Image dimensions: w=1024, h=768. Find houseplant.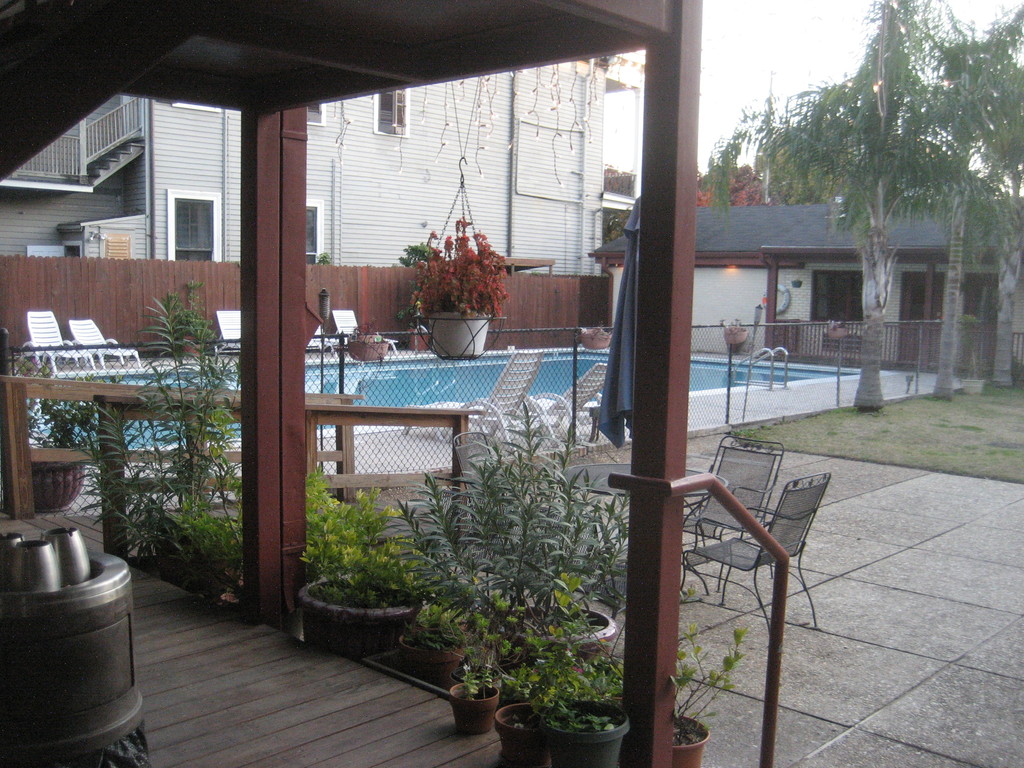
l=378, t=197, r=518, b=360.
